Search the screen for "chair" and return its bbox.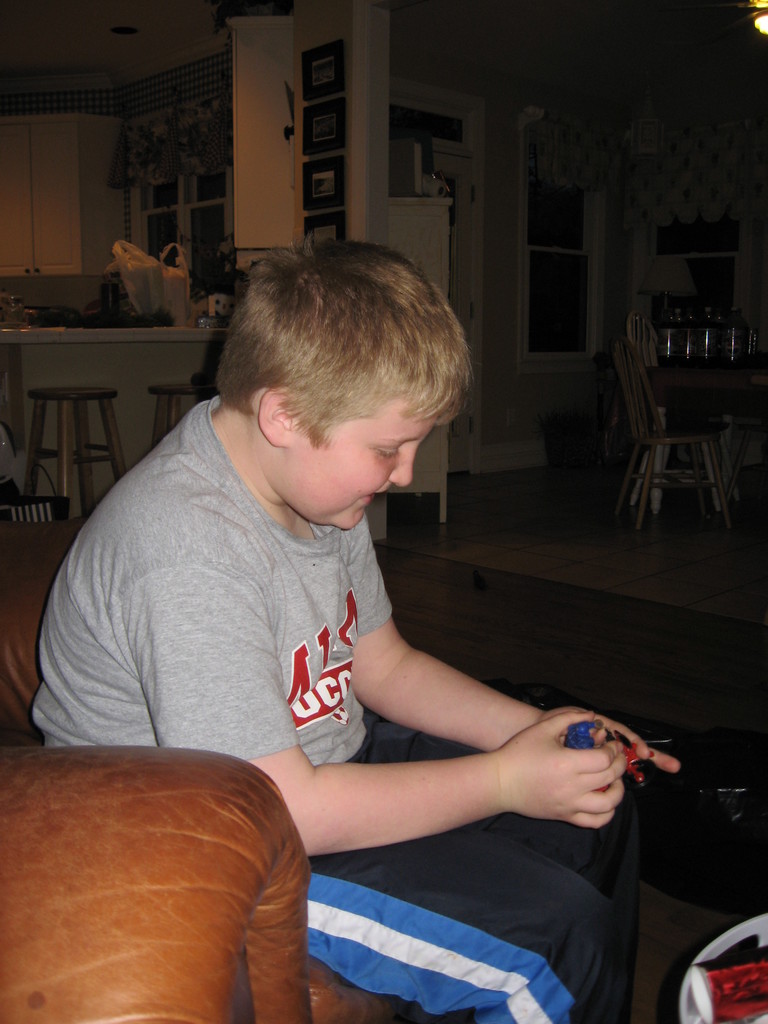
Found: (left=19, top=386, right=143, bottom=510).
